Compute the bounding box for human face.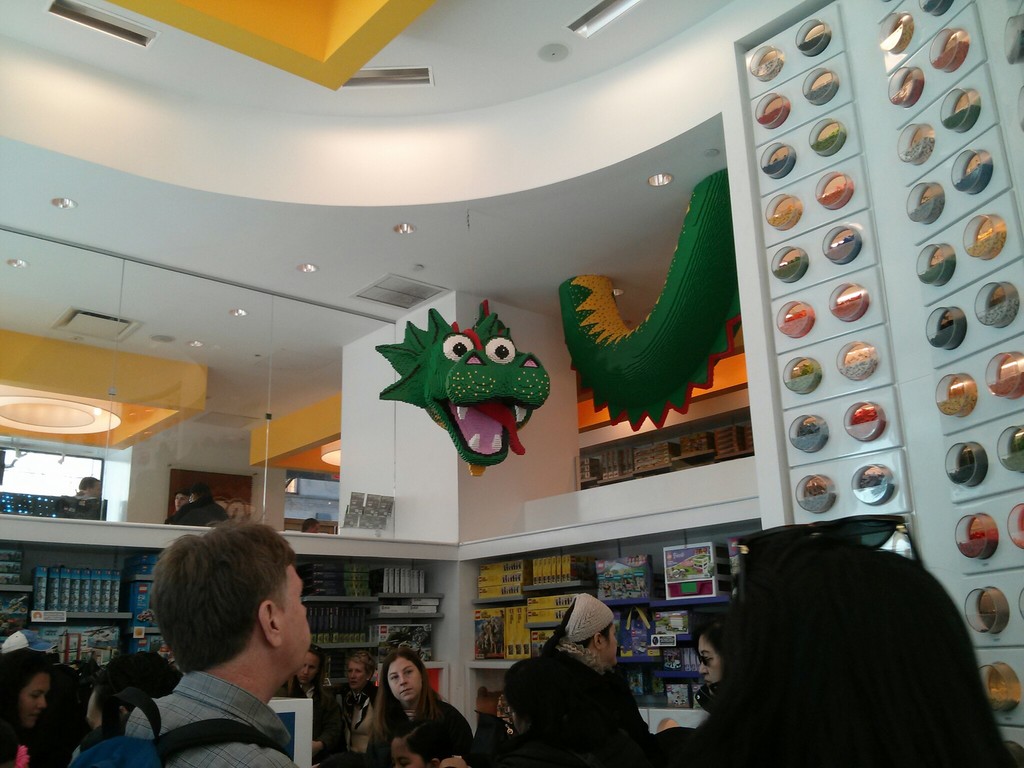
BBox(276, 573, 312, 664).
